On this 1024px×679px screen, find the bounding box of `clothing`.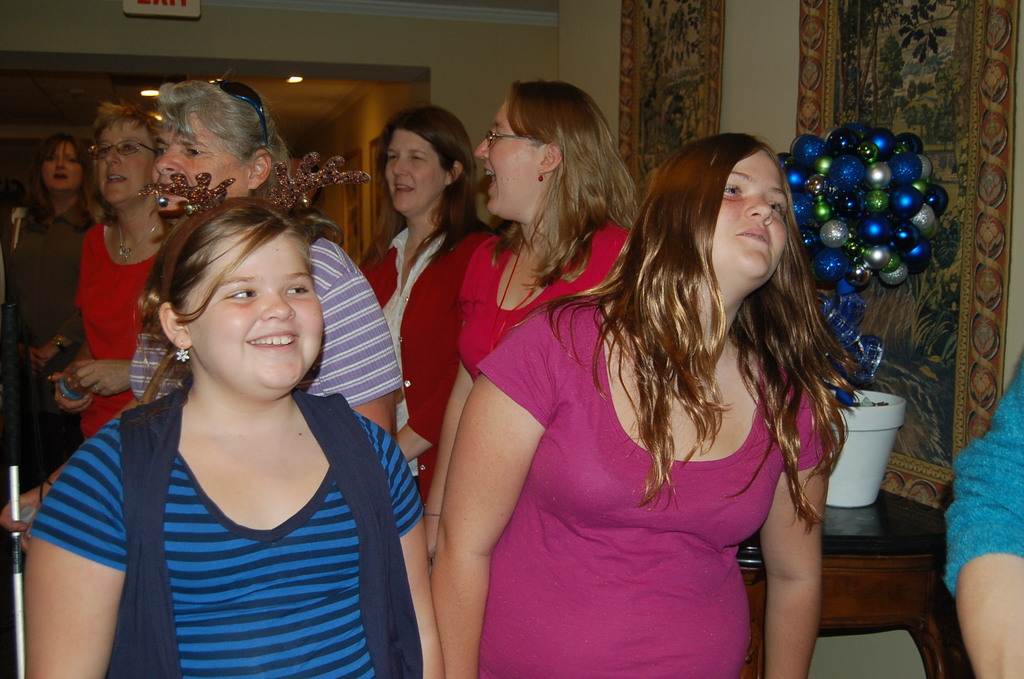
Bounding box: [x1=365, y1=222, x2=504, y2=497].
